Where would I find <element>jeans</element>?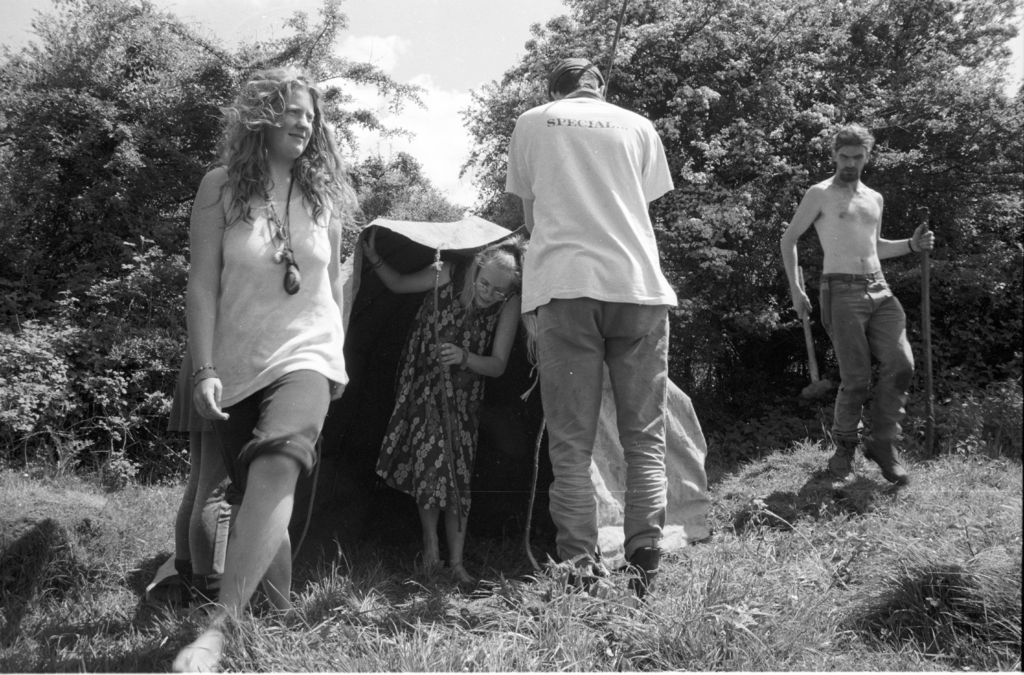
At 534 293 676 562.
